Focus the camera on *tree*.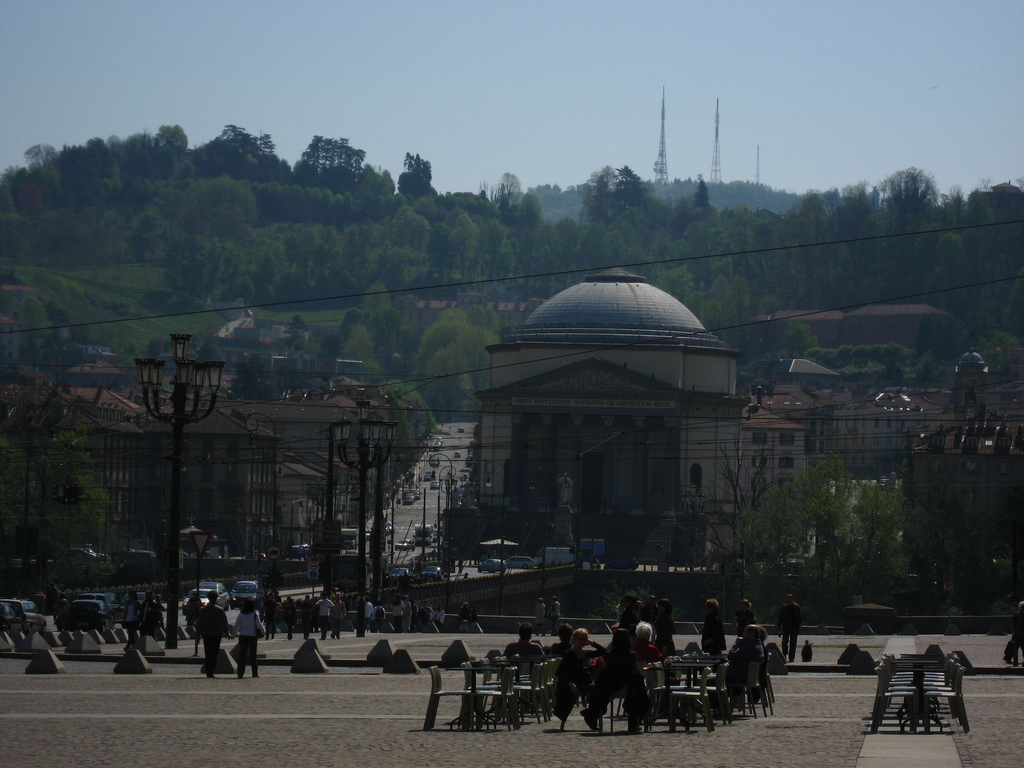
Focus region: box(3, 422, 50, 578).
